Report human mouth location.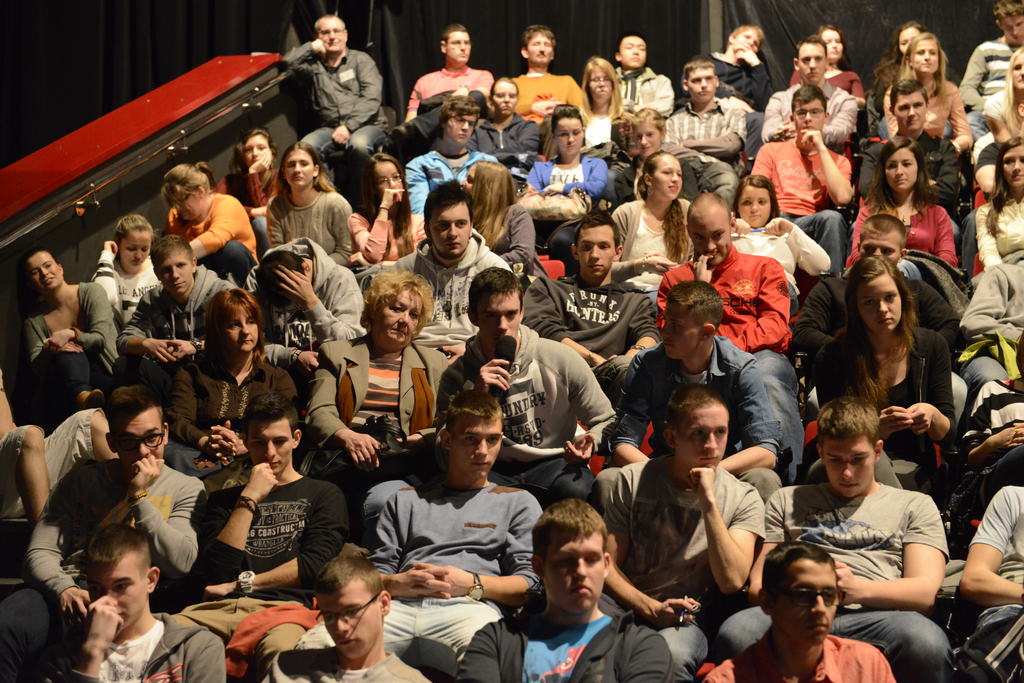
Report: (696, 451, 716, 462).
